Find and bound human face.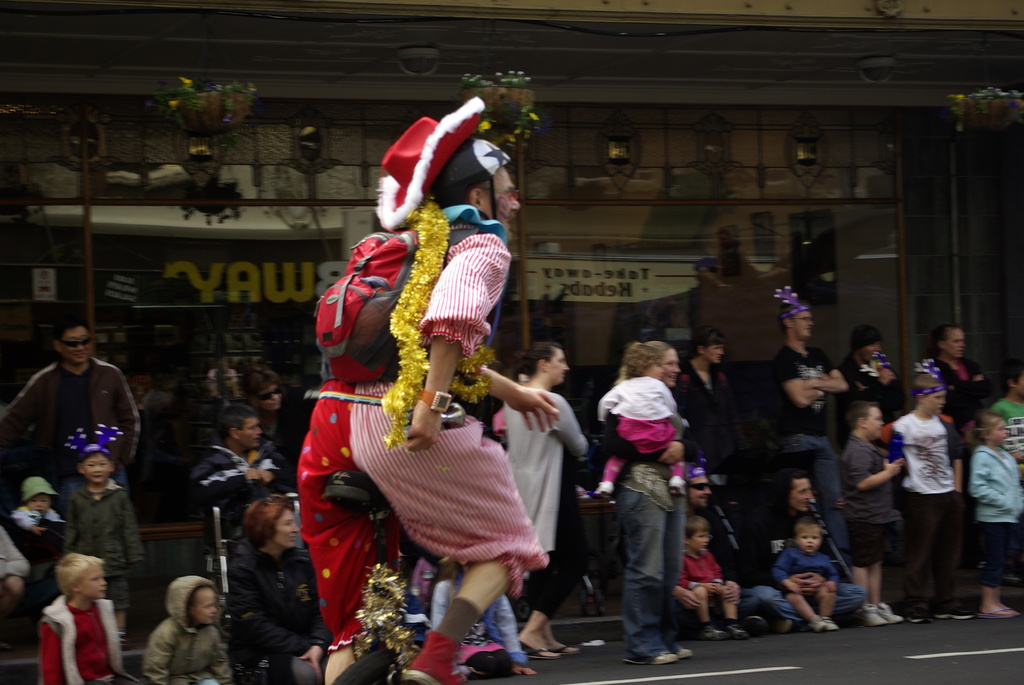
Bound: left=81, top=564, right=108, bottom=595.
